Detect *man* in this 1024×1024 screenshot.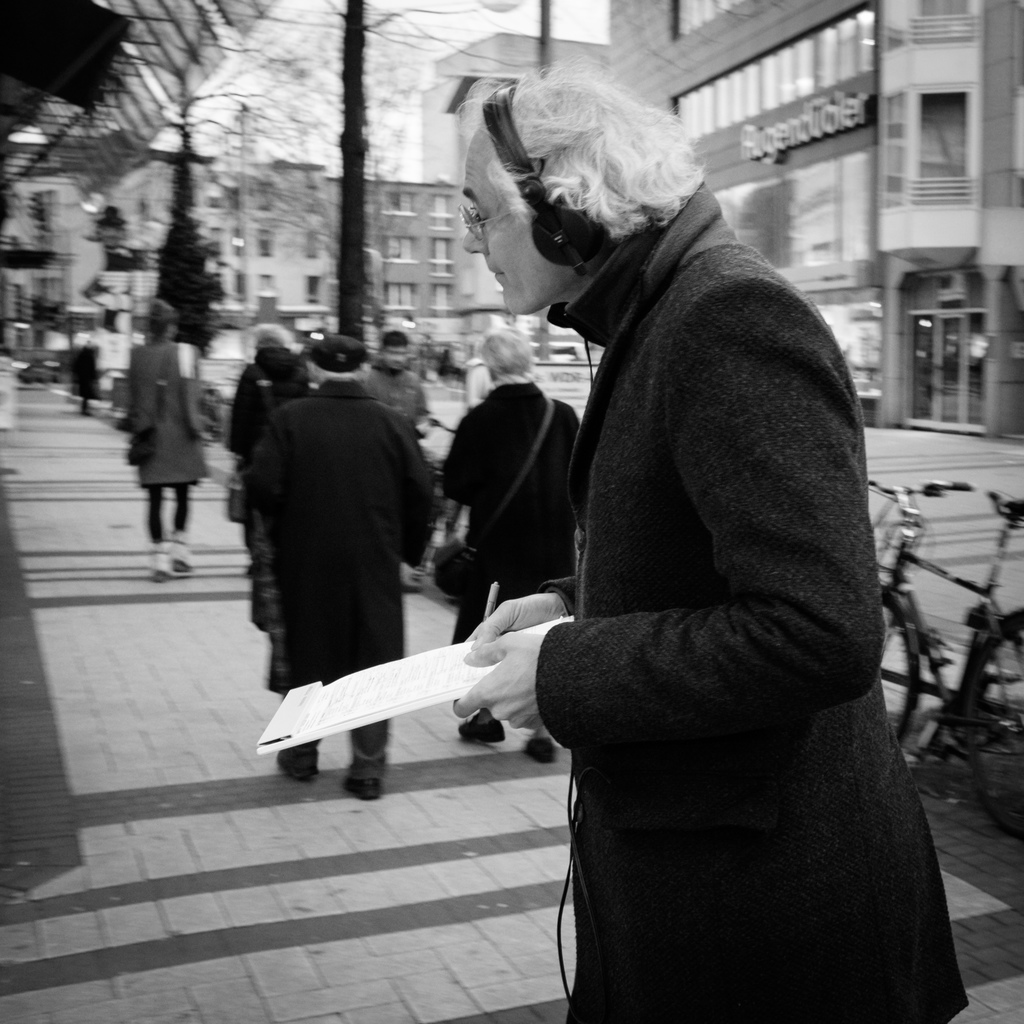
Detection: pyautogui.locateOnScreen(366, 328, 440, 438).
